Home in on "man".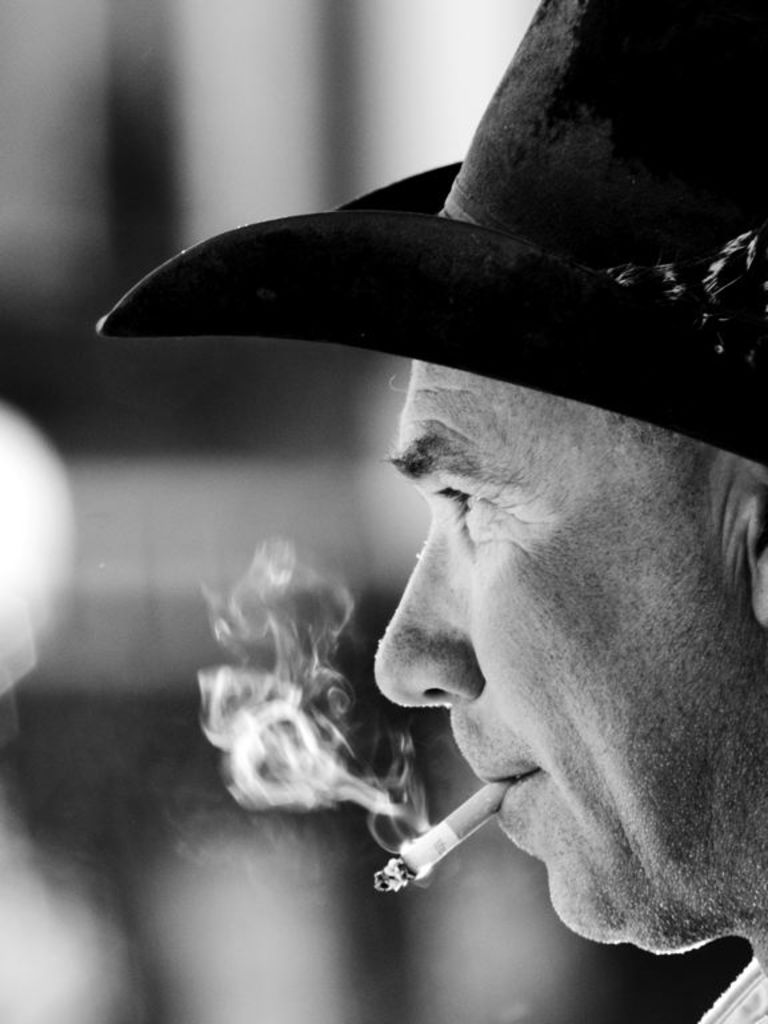
Homed in at locate(96, 0, 767, 1023).
